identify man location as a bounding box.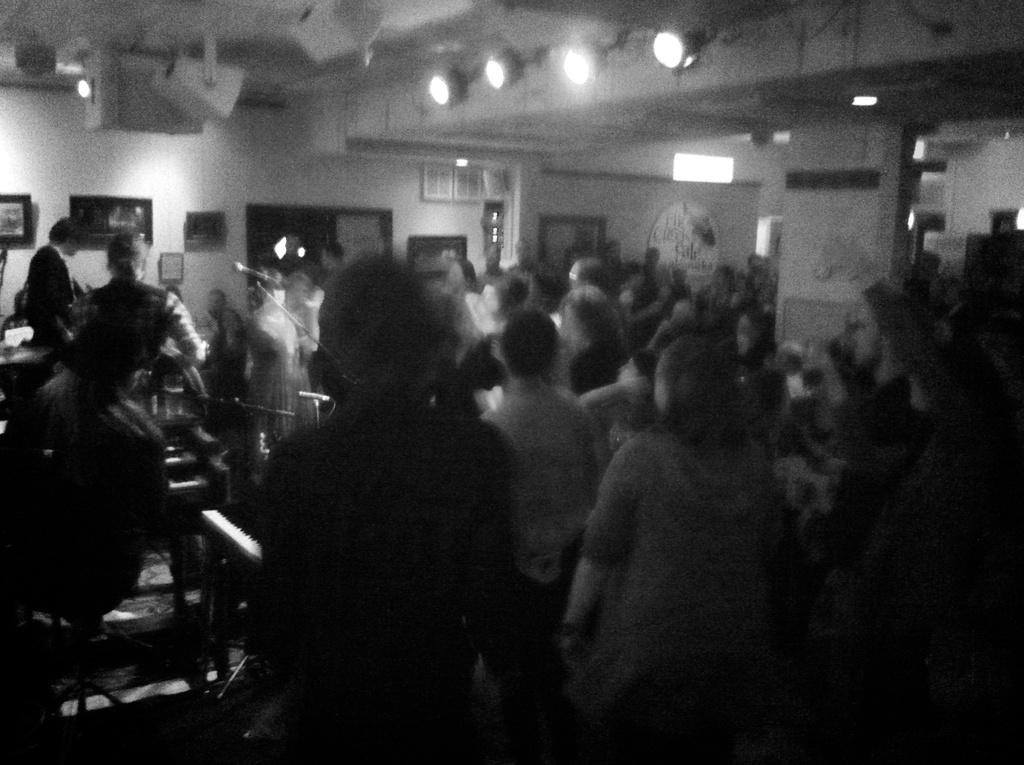
box=[230, 240, 542, 739].
